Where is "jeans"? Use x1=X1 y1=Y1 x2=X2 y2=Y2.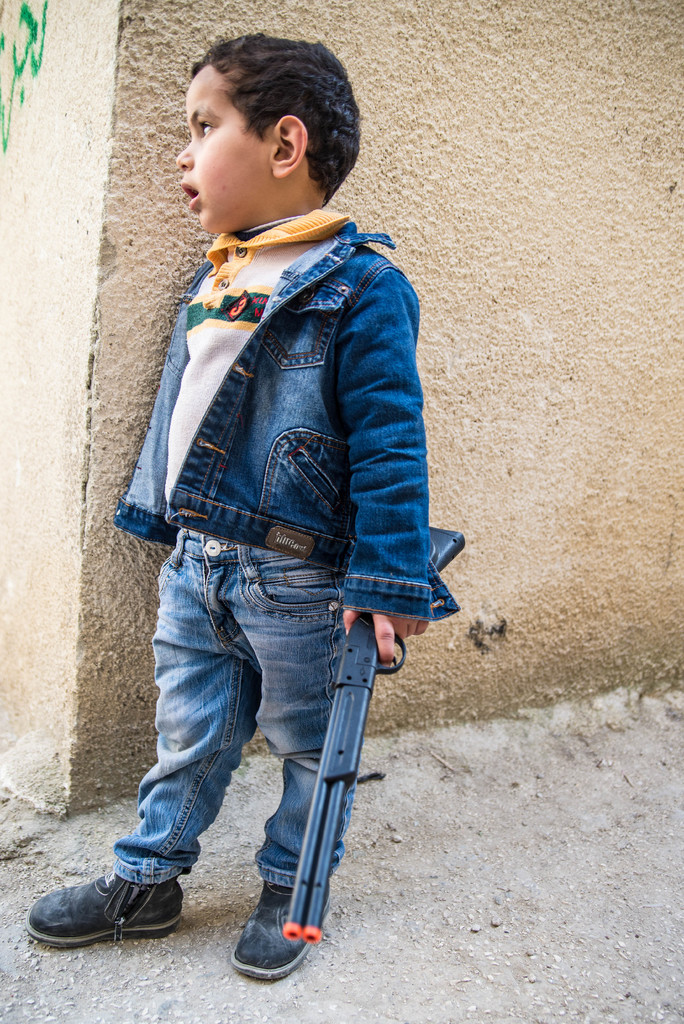
x1=110 y1=529 x2=345 y2=890.
